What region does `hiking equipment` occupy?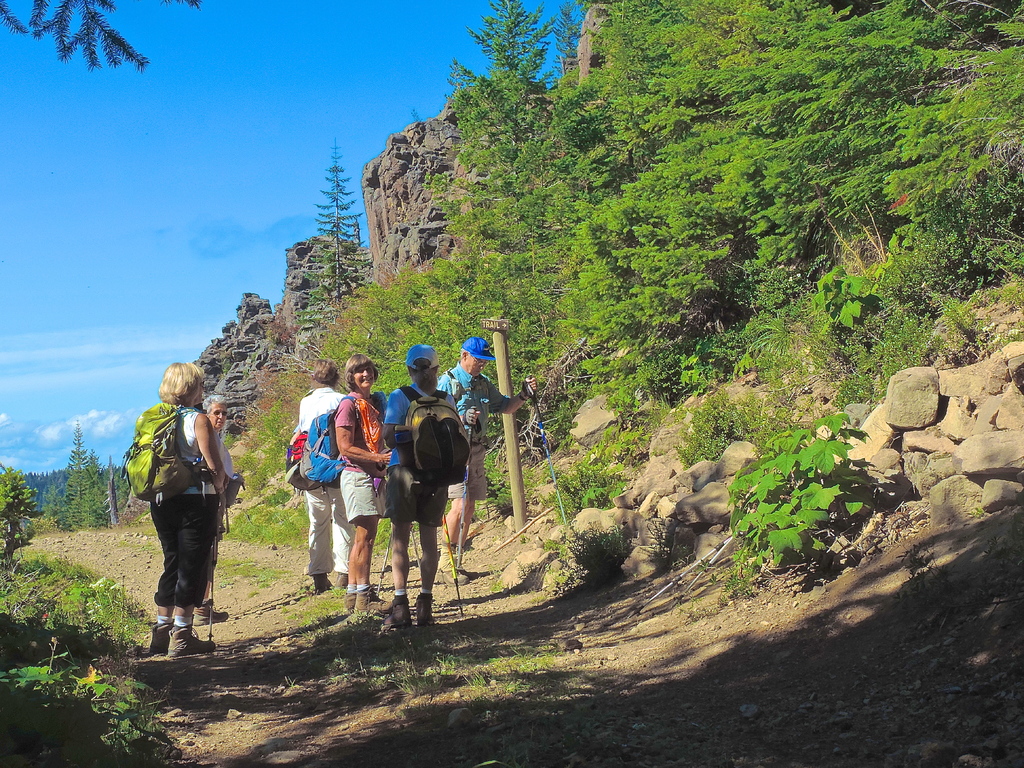
crop(527, 375, 570, 528).
